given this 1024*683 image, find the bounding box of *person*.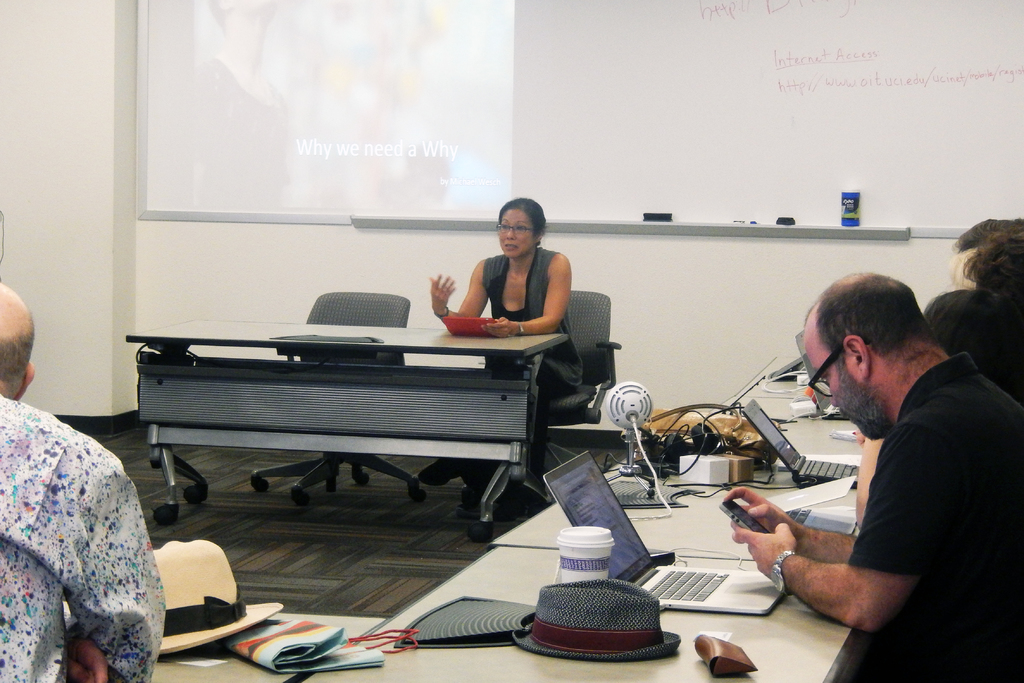
{"x1": 728, "y1": 274, "x2": 1023, "y2": 682}.
